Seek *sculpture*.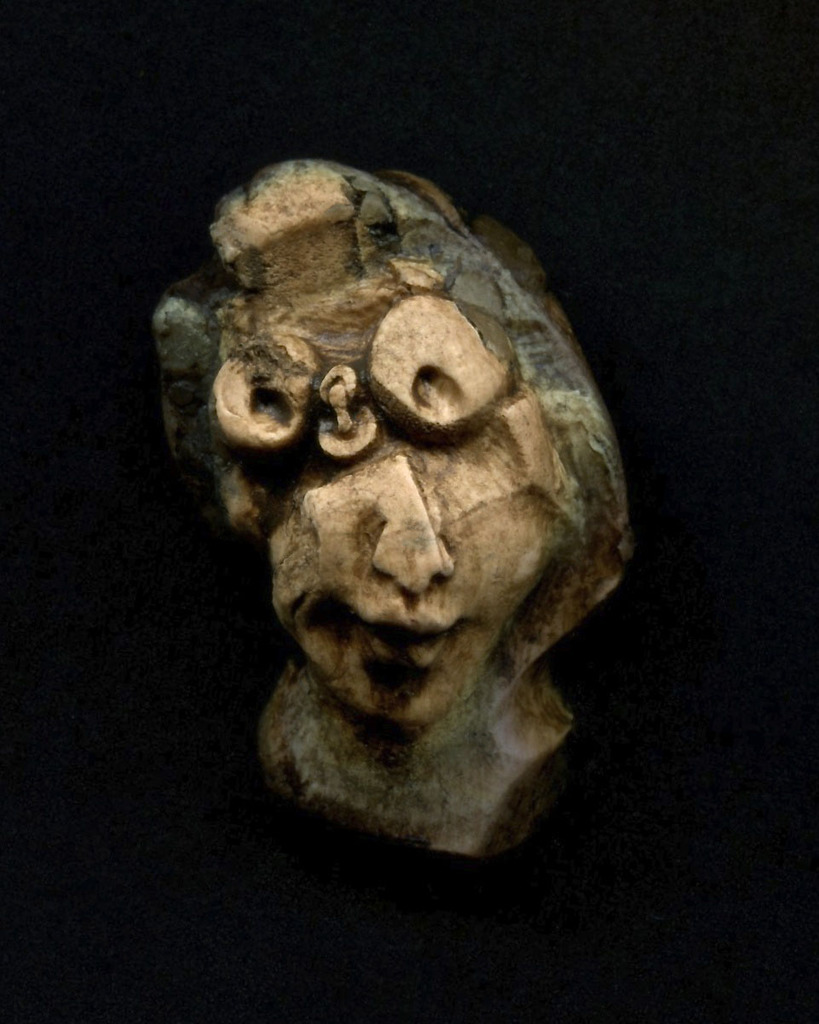
bbox(136, 118, 627, 856).
